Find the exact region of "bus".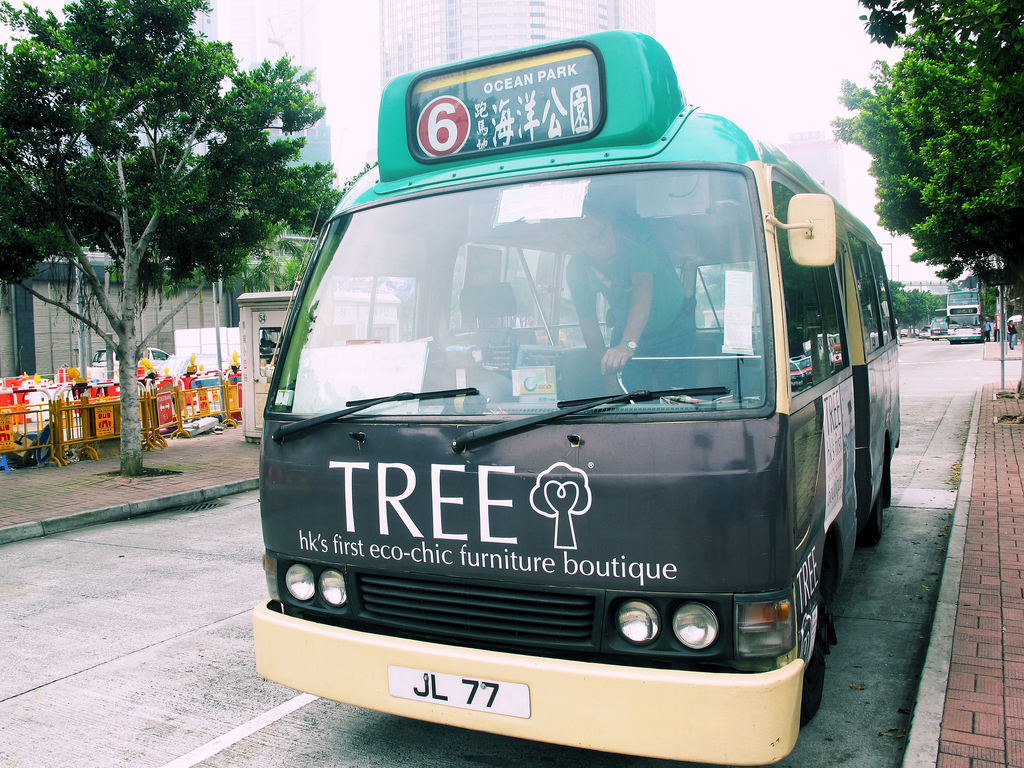
Exact region: region(947, 286, 982, 343).
